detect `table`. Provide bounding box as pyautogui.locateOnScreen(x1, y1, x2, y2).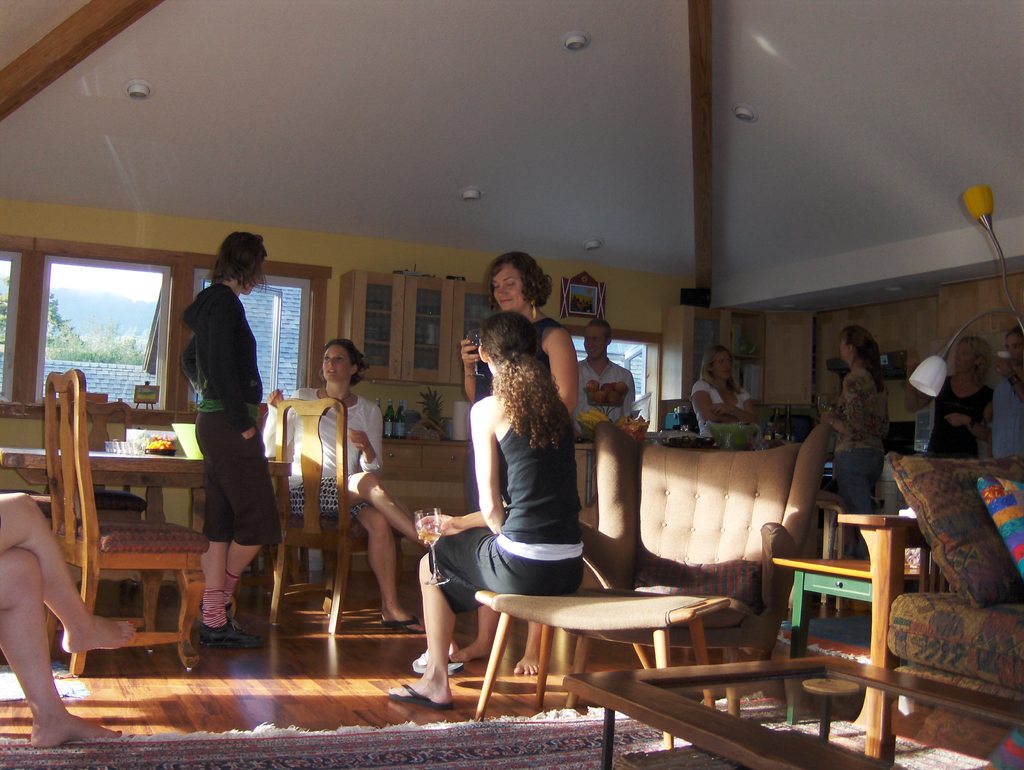
pyautogui.locateOnScreen(836, 515, 922, 762).
